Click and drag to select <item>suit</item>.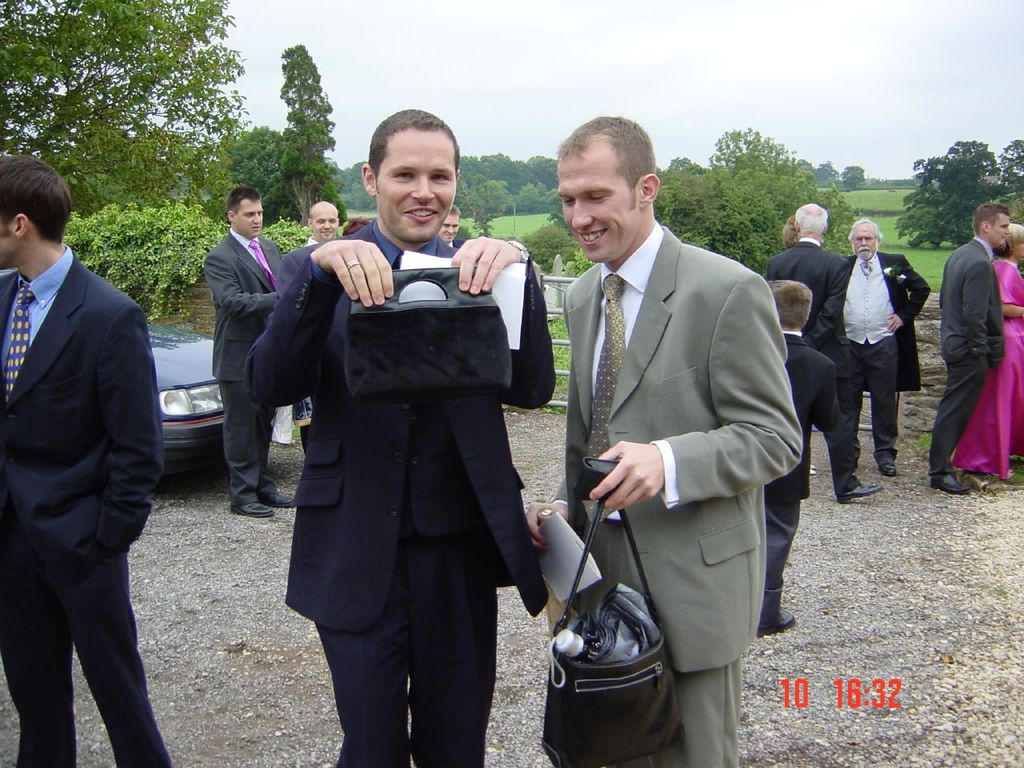
Selection: [x1=451, y1=234, x2=466, y2=250].
